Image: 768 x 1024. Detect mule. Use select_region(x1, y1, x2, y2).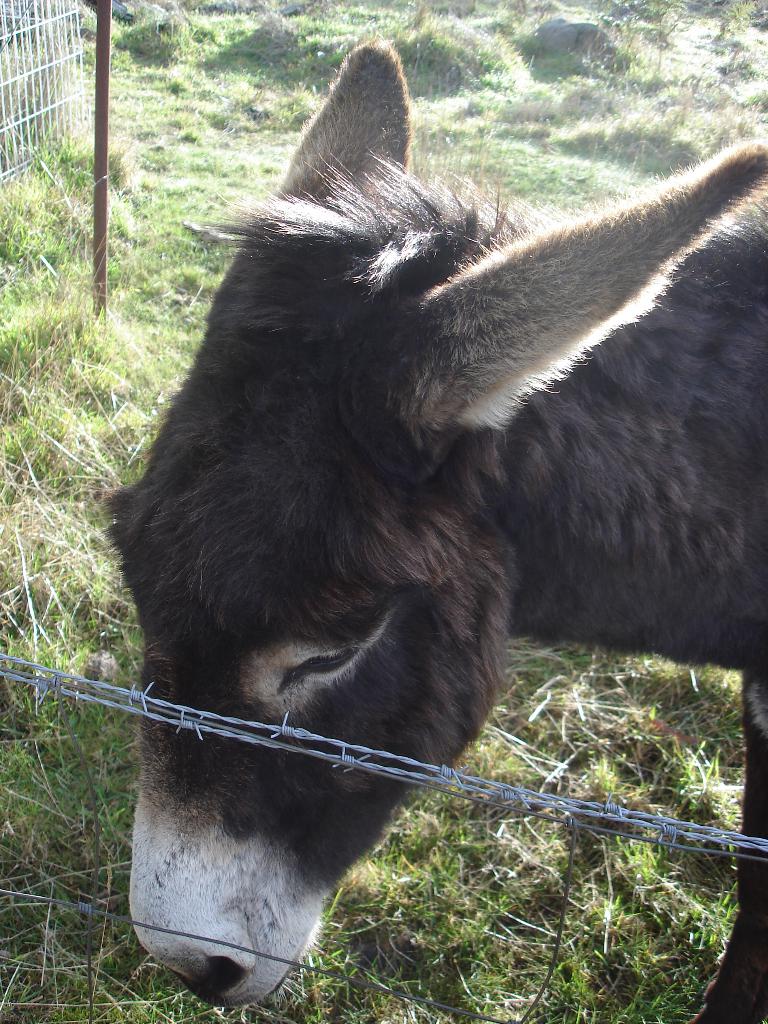
select_region(83, 38, 719, 975).
